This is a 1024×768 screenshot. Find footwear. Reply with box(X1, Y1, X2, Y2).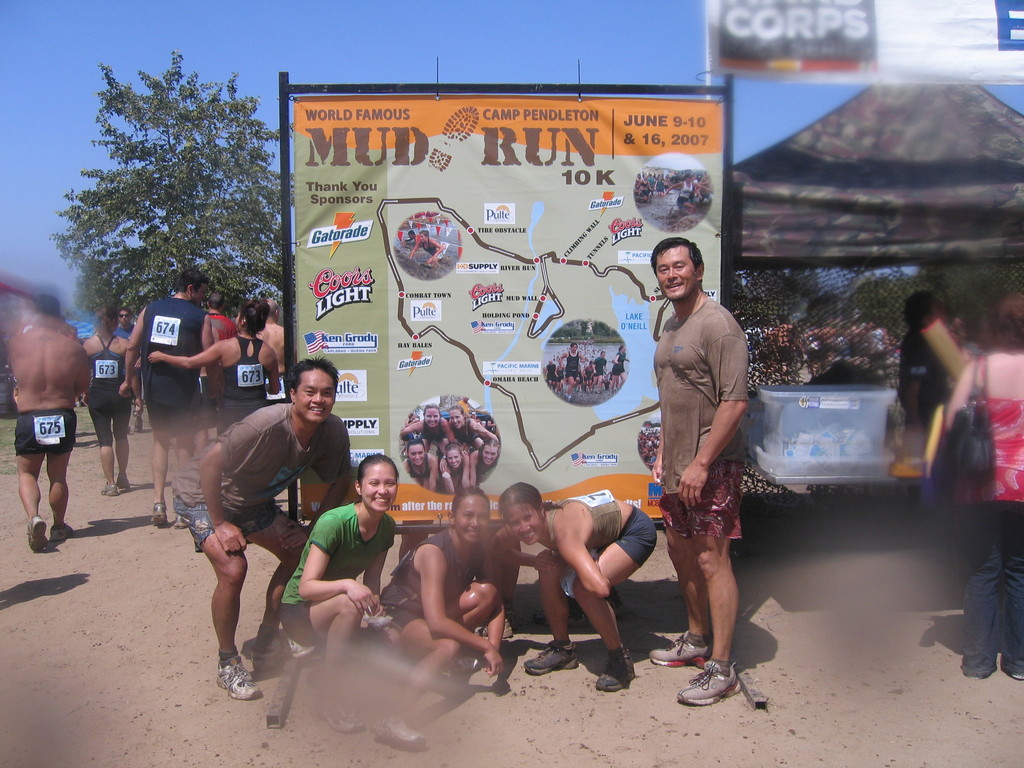
box(52, 521, 76, 540).
